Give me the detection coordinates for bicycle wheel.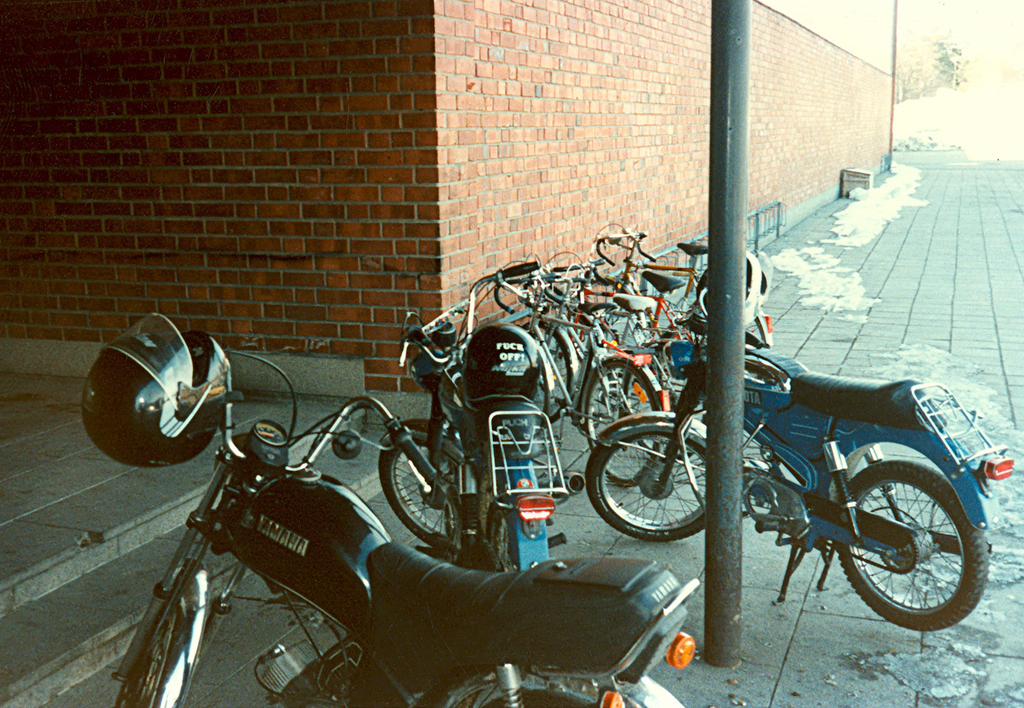
l=621, t=351, r=710, b=463.
